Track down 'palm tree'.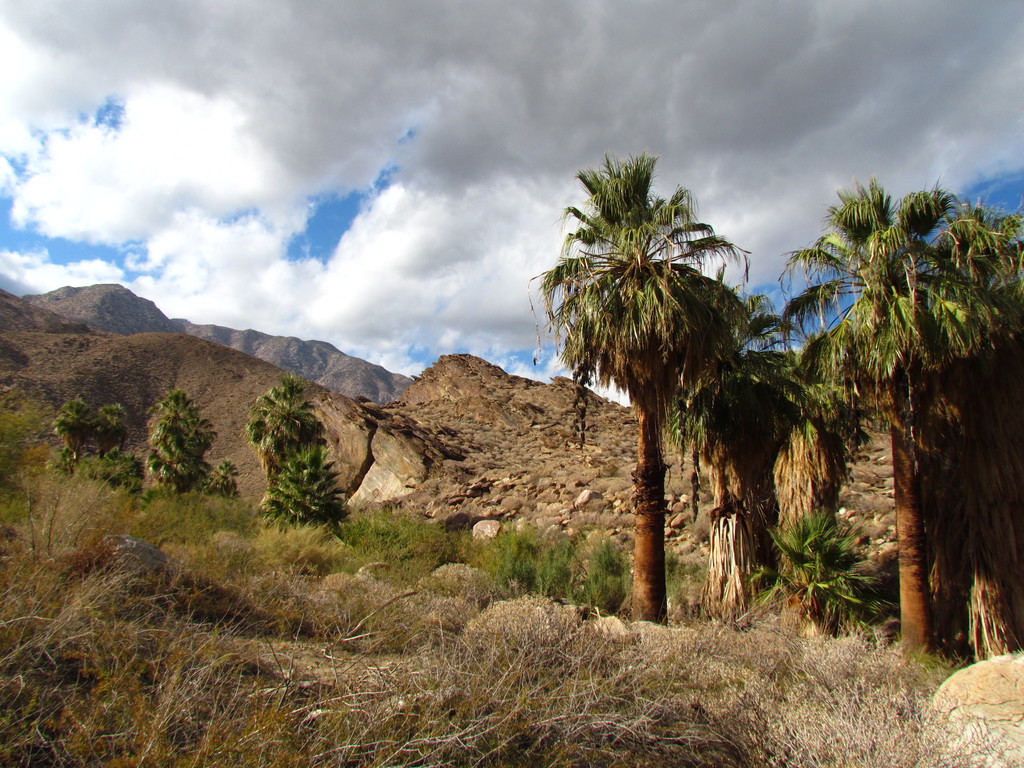
Tracked to x1=521, y1=140, x2=752, y2=631.
